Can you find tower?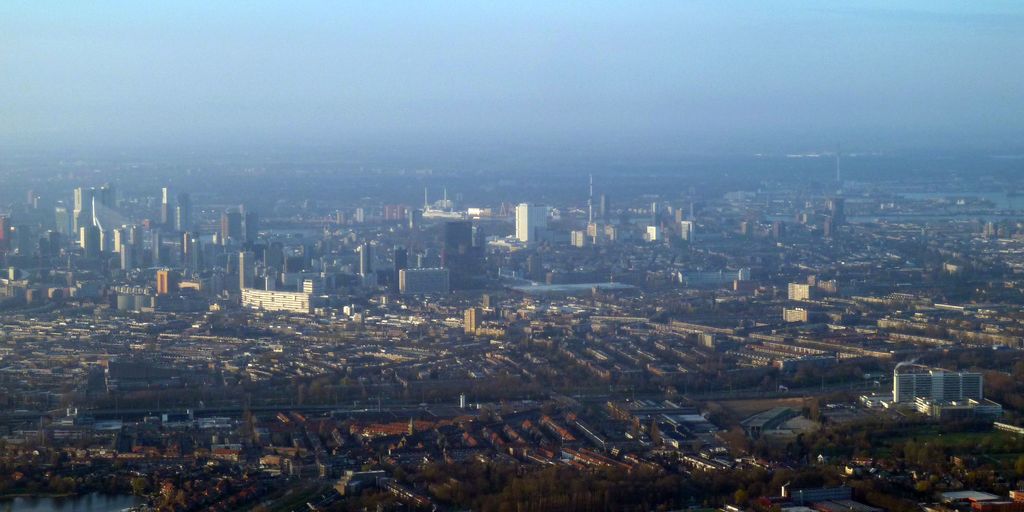
Yes, bounding box: <box>514,199,547,250</box>.
